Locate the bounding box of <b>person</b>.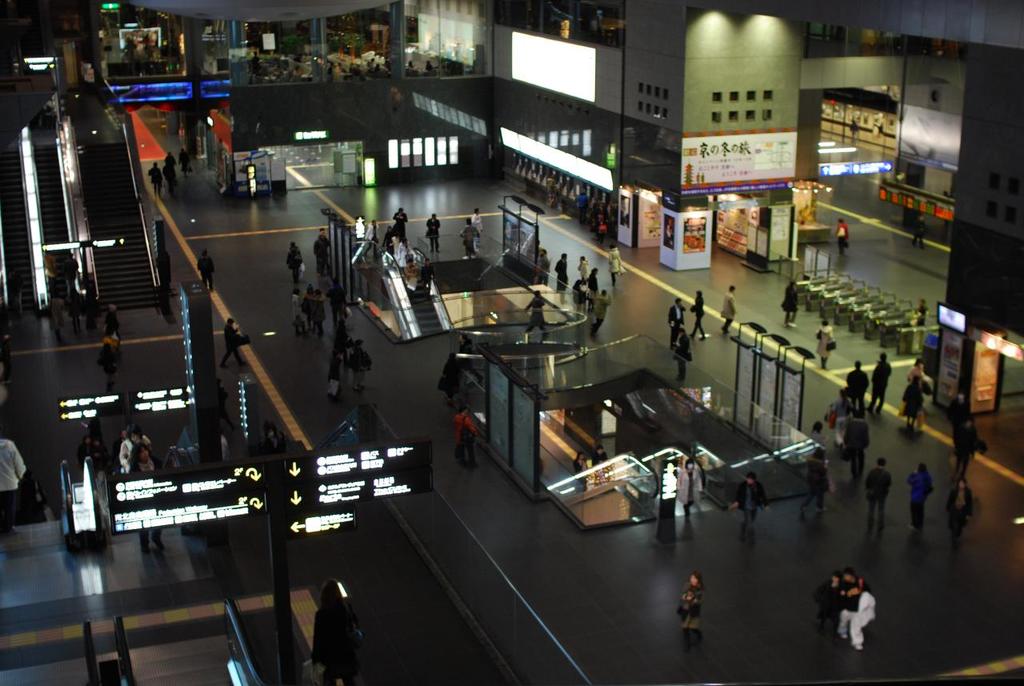
Bounding box: (673,571,704,650).
